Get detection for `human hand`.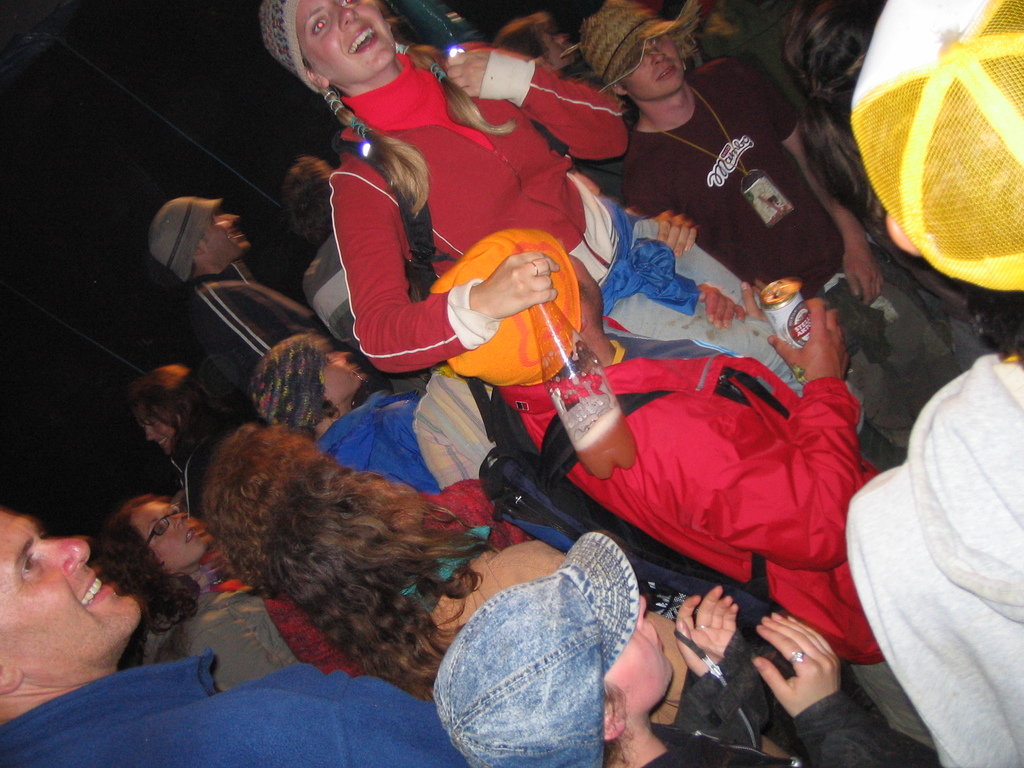
Detection: <box>837,250,889,308</box>.
